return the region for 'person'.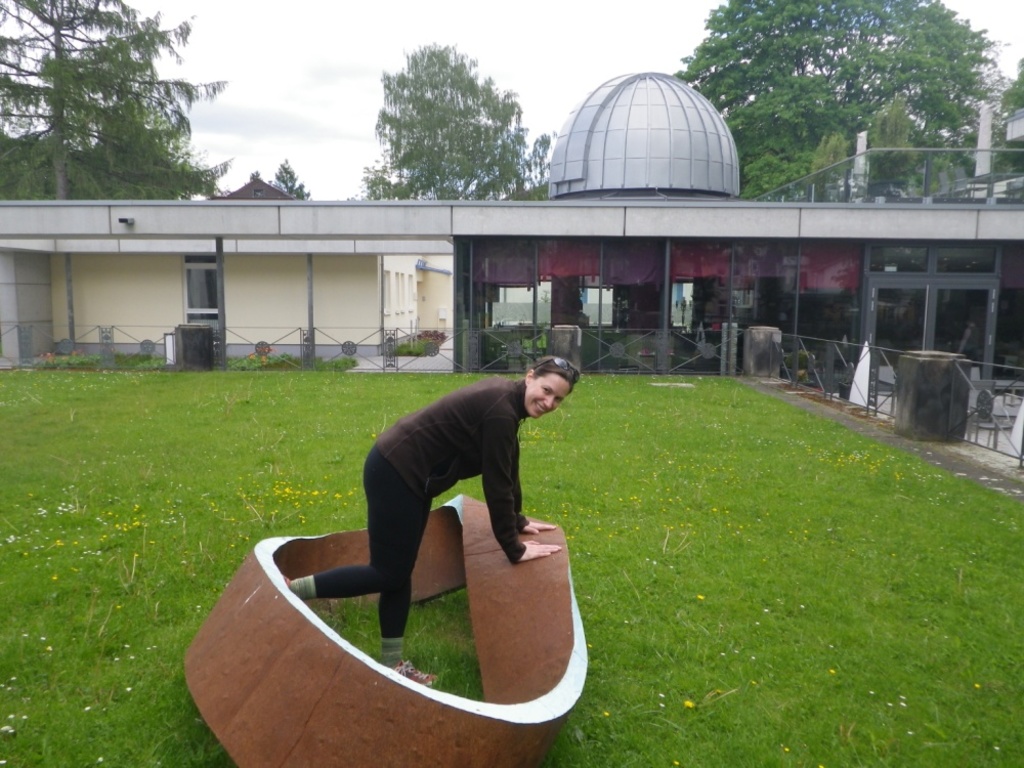
BBox(314, 321, 579, 675).
